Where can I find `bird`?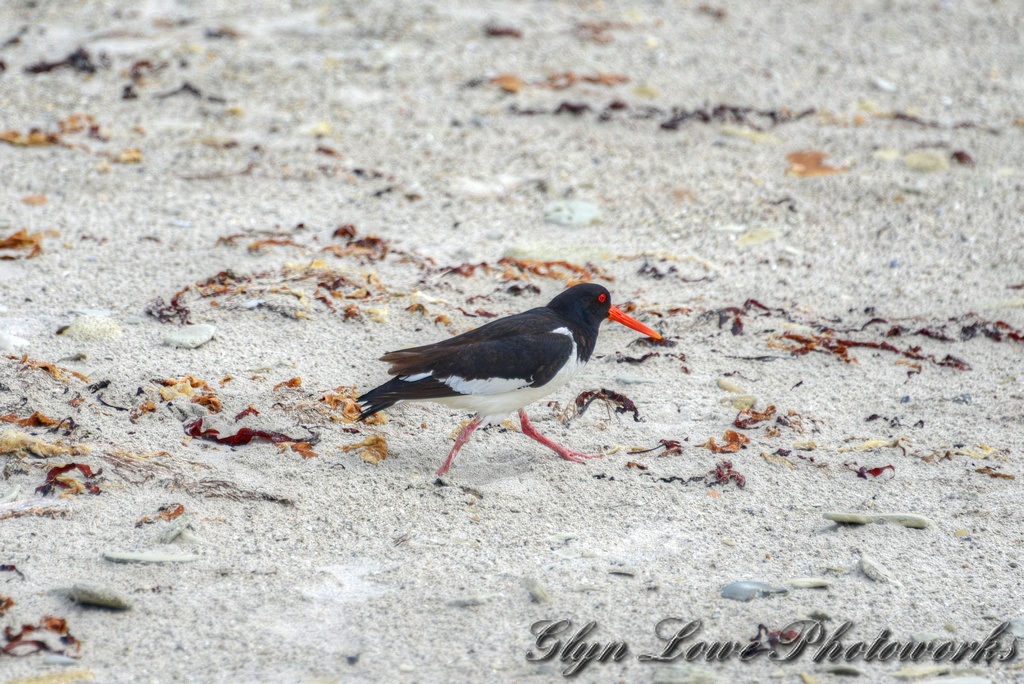
You can find it at (x1=344, y1=272, x2=666, y2=486).
